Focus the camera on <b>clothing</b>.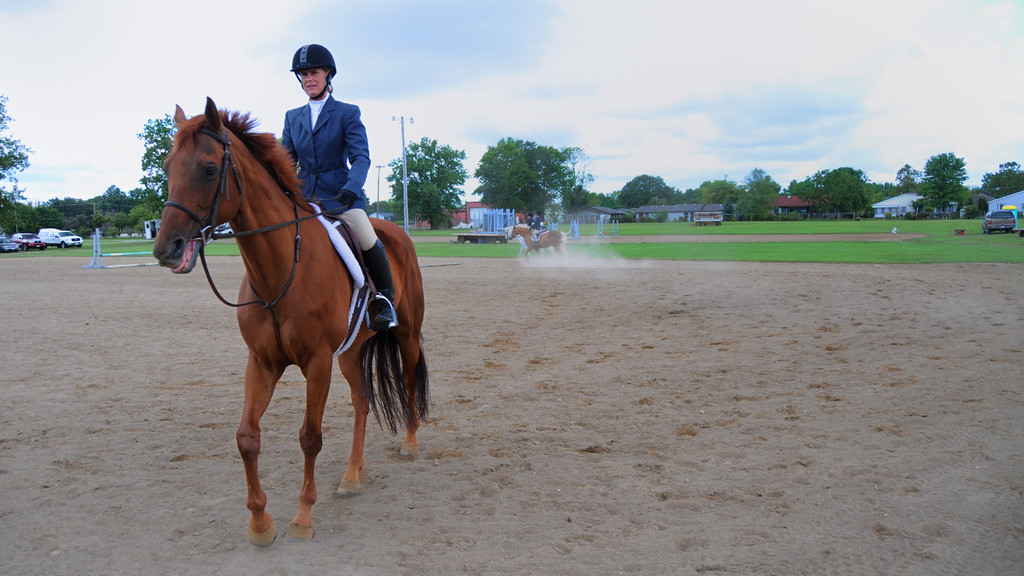
Focus region: (282,90,394,293).
